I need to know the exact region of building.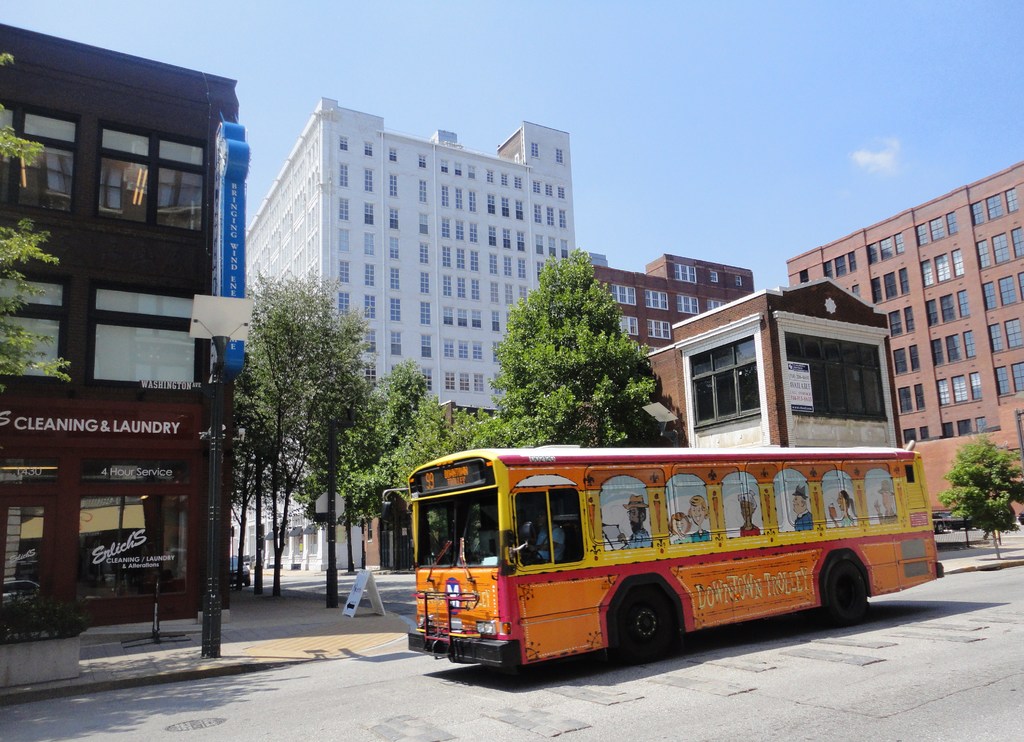
Region: <bbox>247, 101, 575, 417</bbox>.
